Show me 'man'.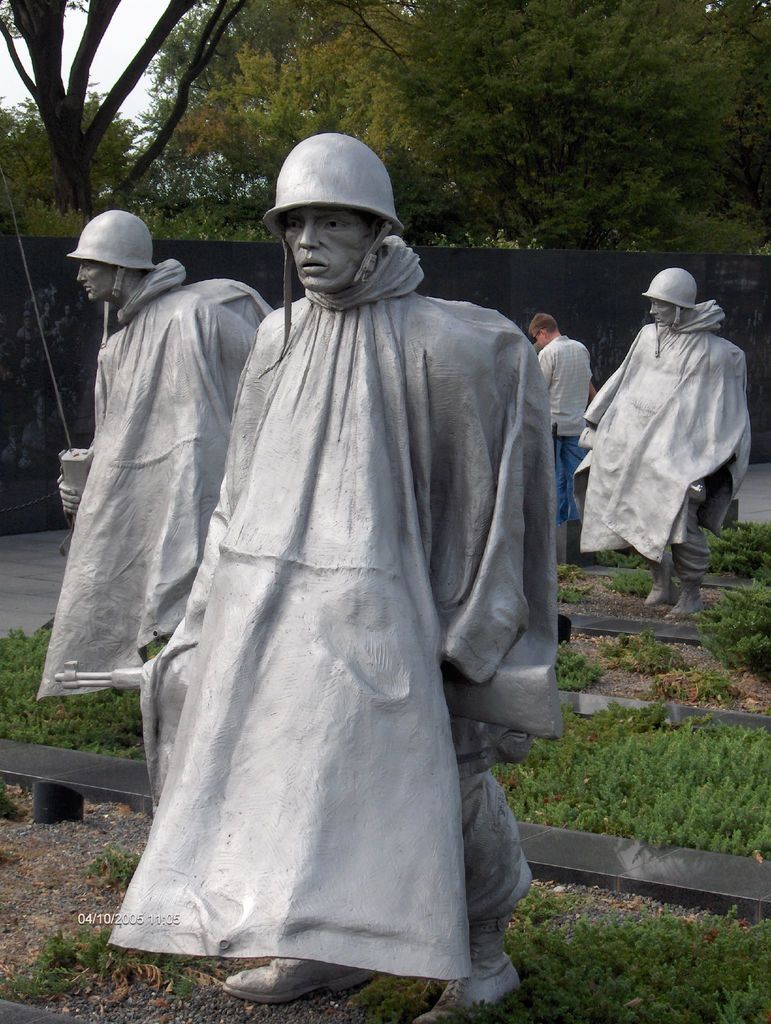
'man' is here: left=528, top=316, right=593, bottom=527.
